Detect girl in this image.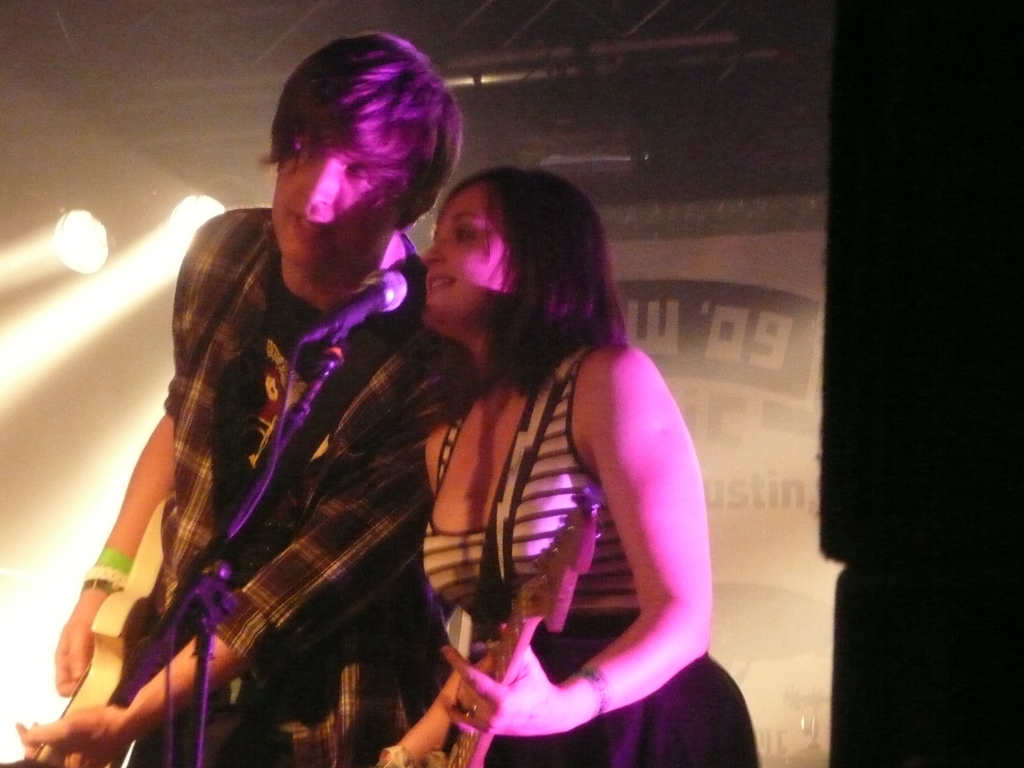
Detection: detection(378, 167, 762, 767).
